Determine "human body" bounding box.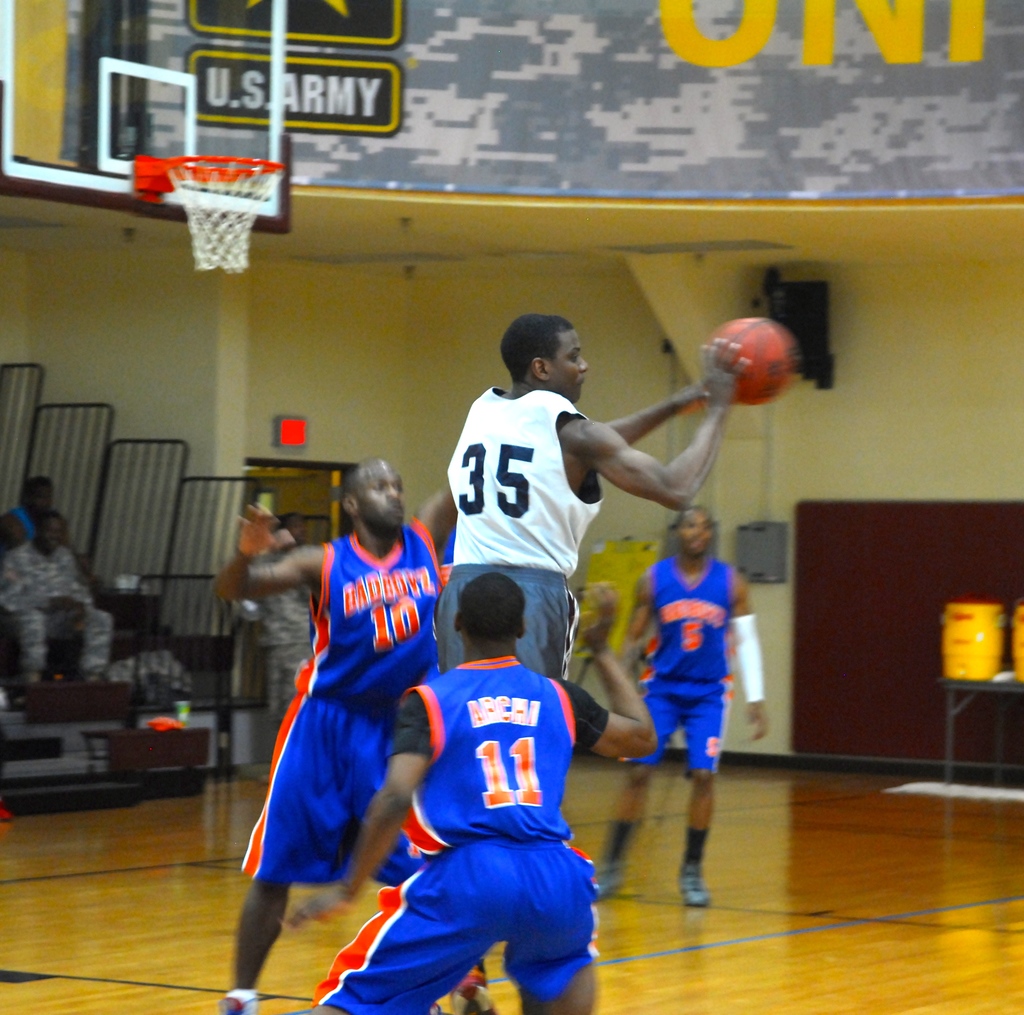
Determined: x1=441, y1=316, x2=751, y2=691.
